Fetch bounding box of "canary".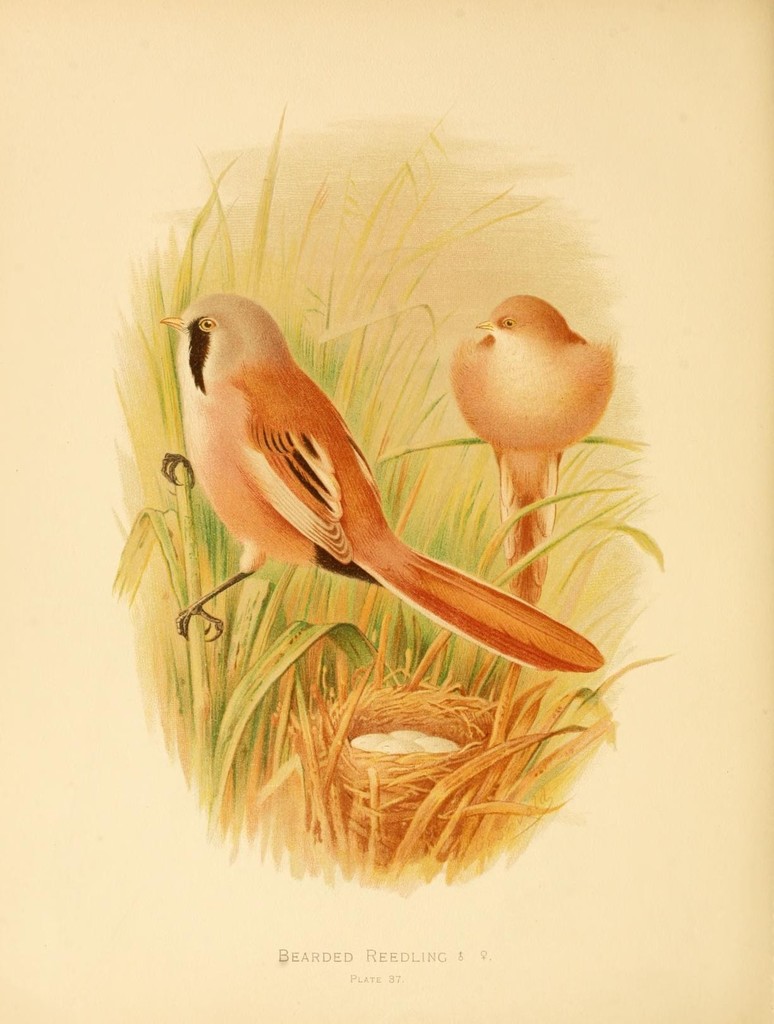
Bbox: 159, 284, 603, 678.
